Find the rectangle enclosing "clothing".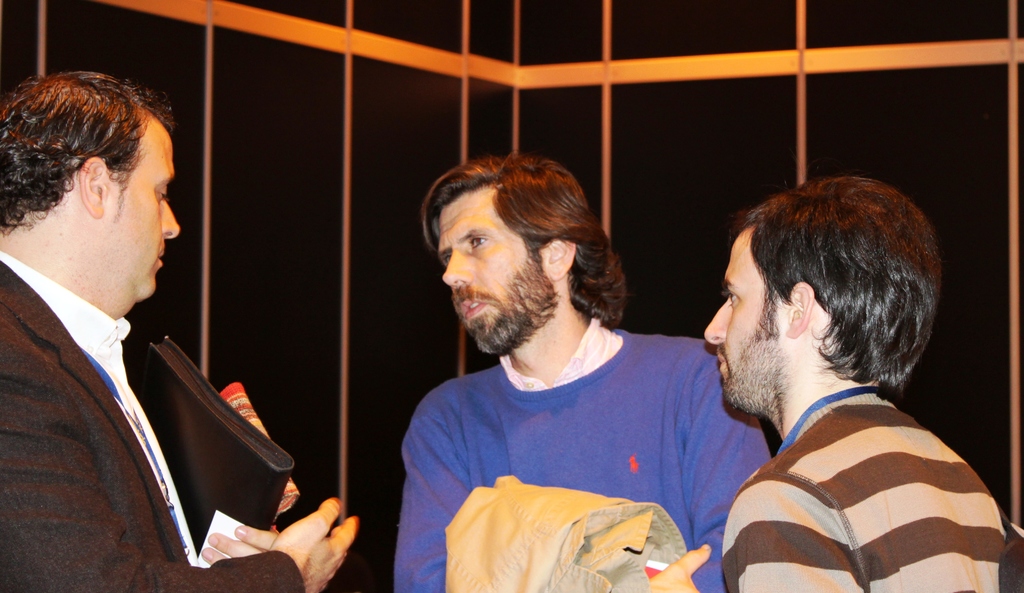
380,305,778,592.
